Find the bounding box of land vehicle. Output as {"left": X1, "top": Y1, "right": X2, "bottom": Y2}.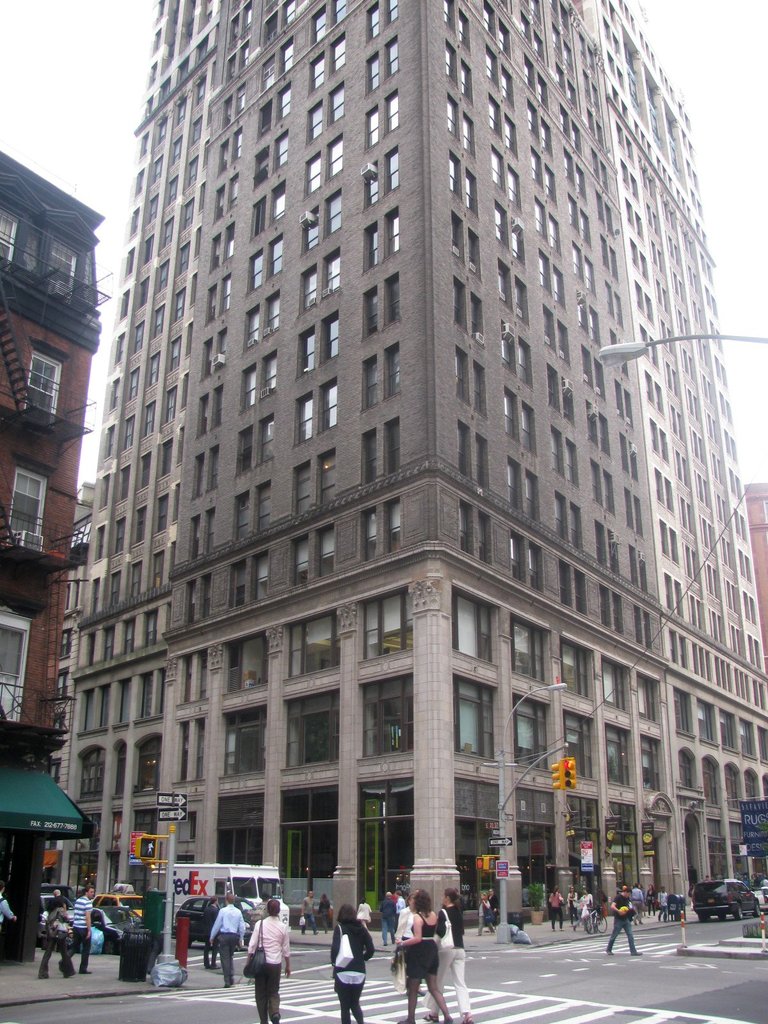
{"left": 88, "top": 908, "right": 146, "bottom": 949}.
